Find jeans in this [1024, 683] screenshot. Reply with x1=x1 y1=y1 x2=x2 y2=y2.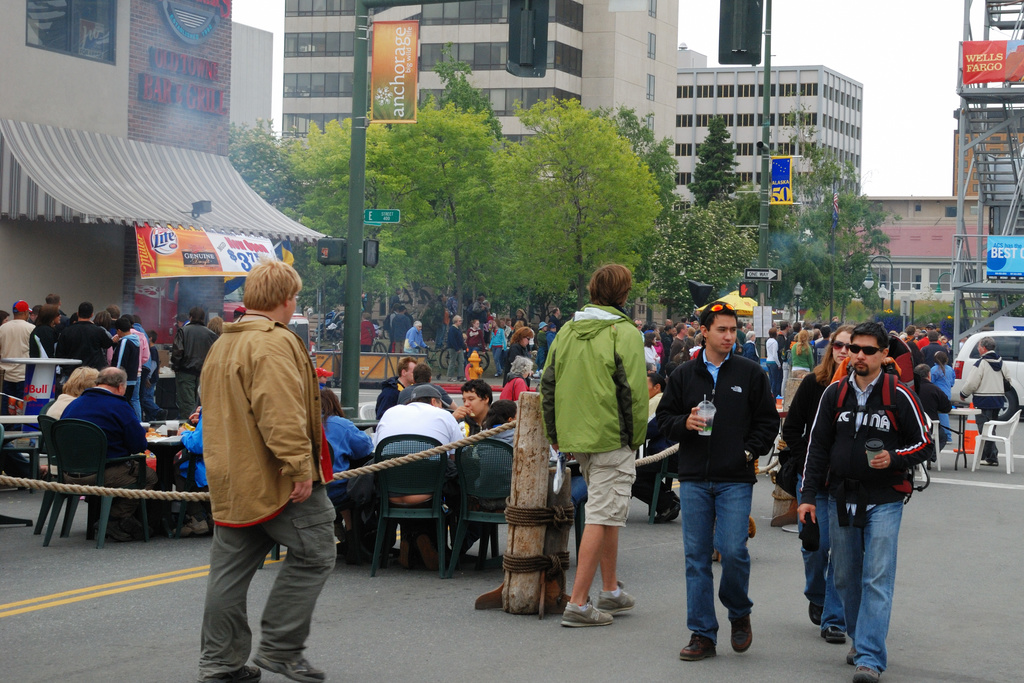
x1=582 y1=450 x2=636 y2=536.
